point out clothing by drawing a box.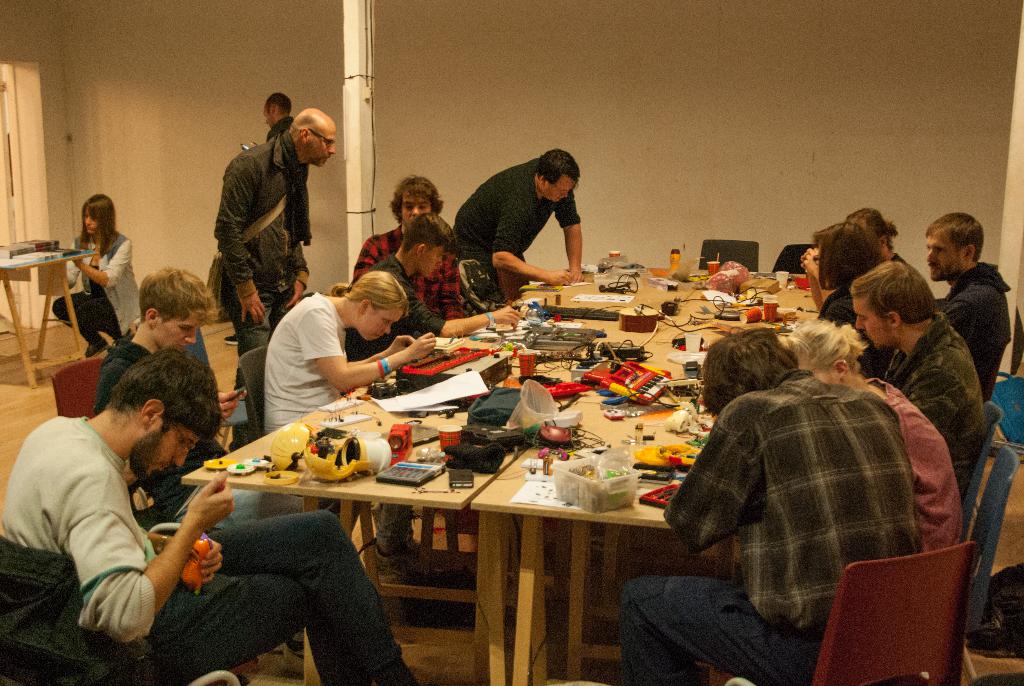
detection(867, 379, 963, 551).
